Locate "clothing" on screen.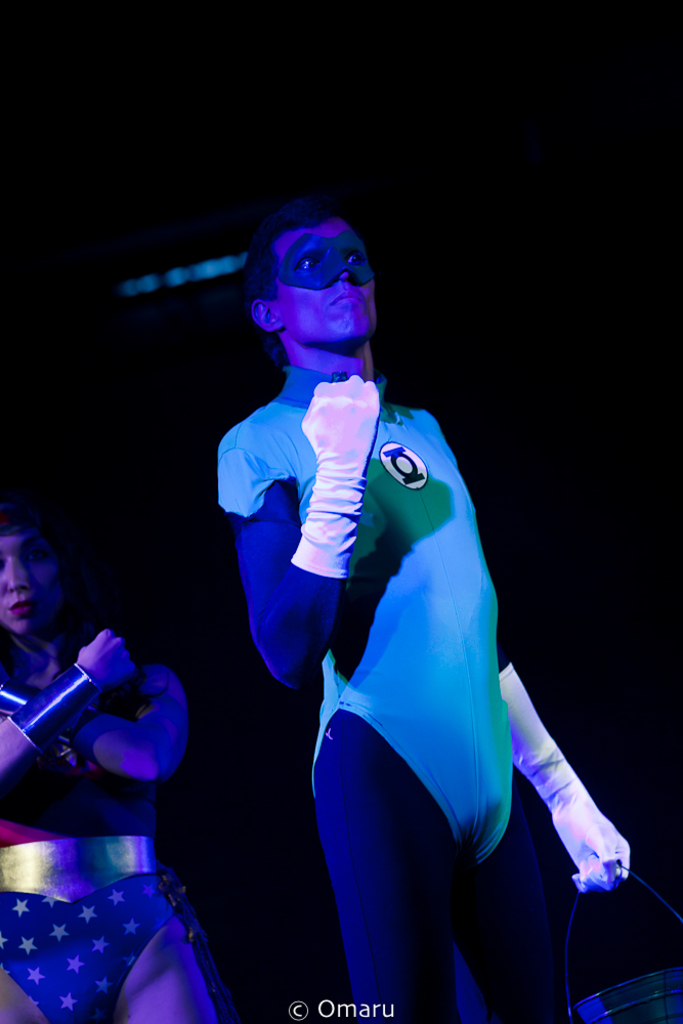
On screen at [0,658,204,1023].
